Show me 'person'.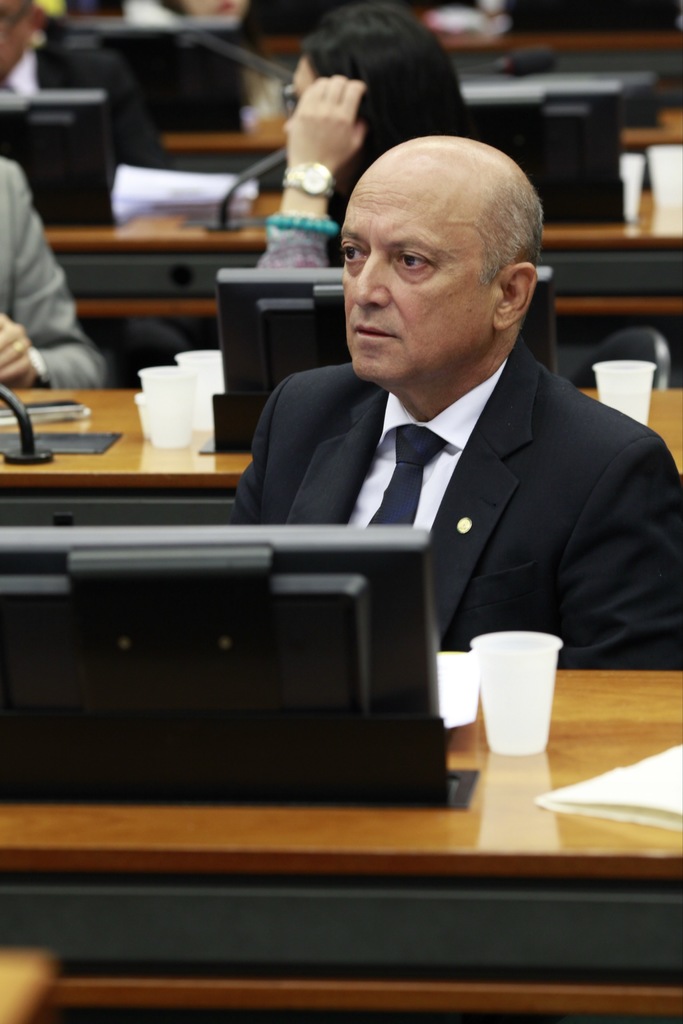
'person' is here: 201, 130, 648, 765.
